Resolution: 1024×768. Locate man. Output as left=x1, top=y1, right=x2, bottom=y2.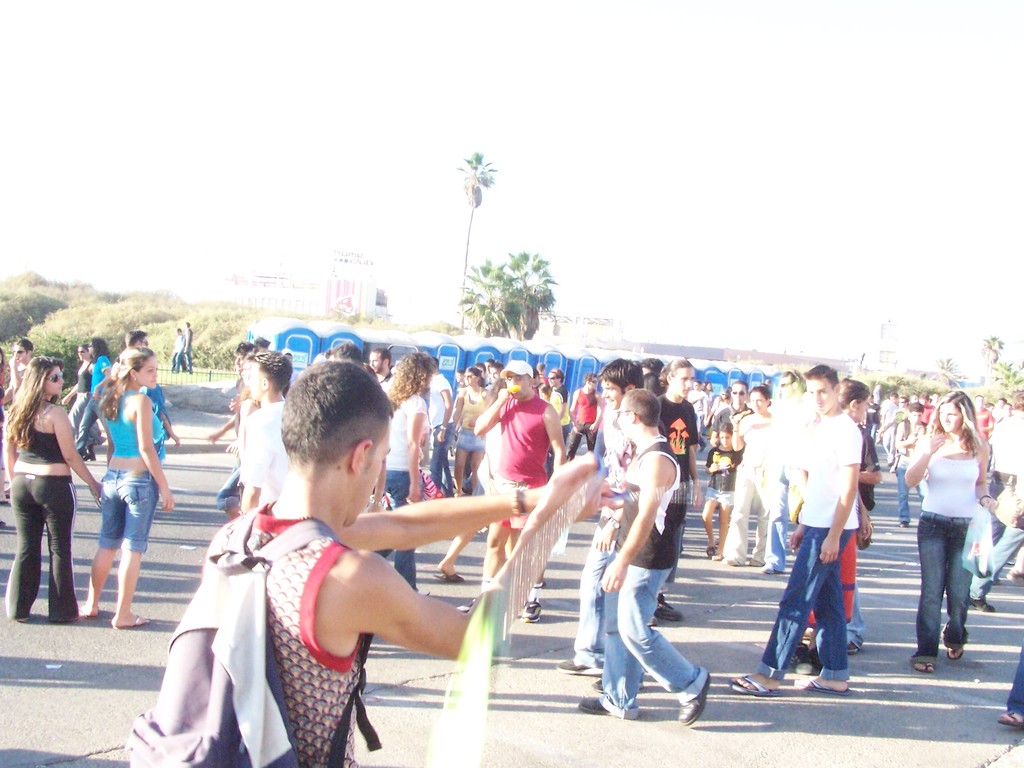
left=917, top=390, right=986, bottom=670.
